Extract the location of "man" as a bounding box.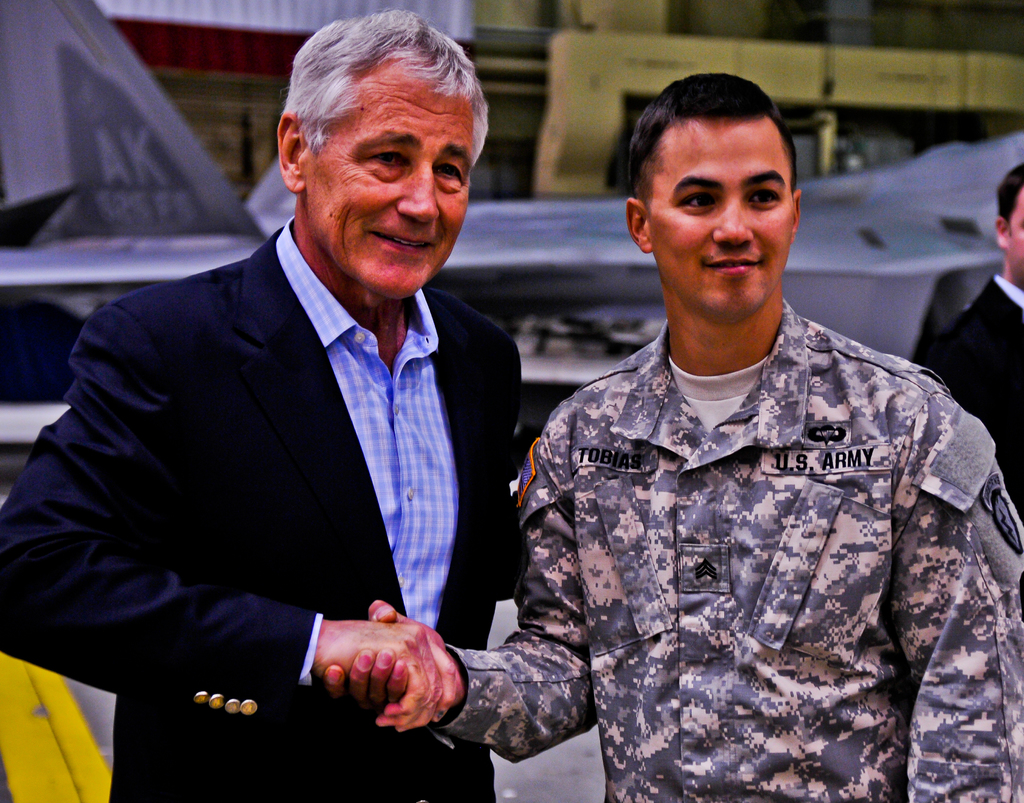
321,71,1023,802.
